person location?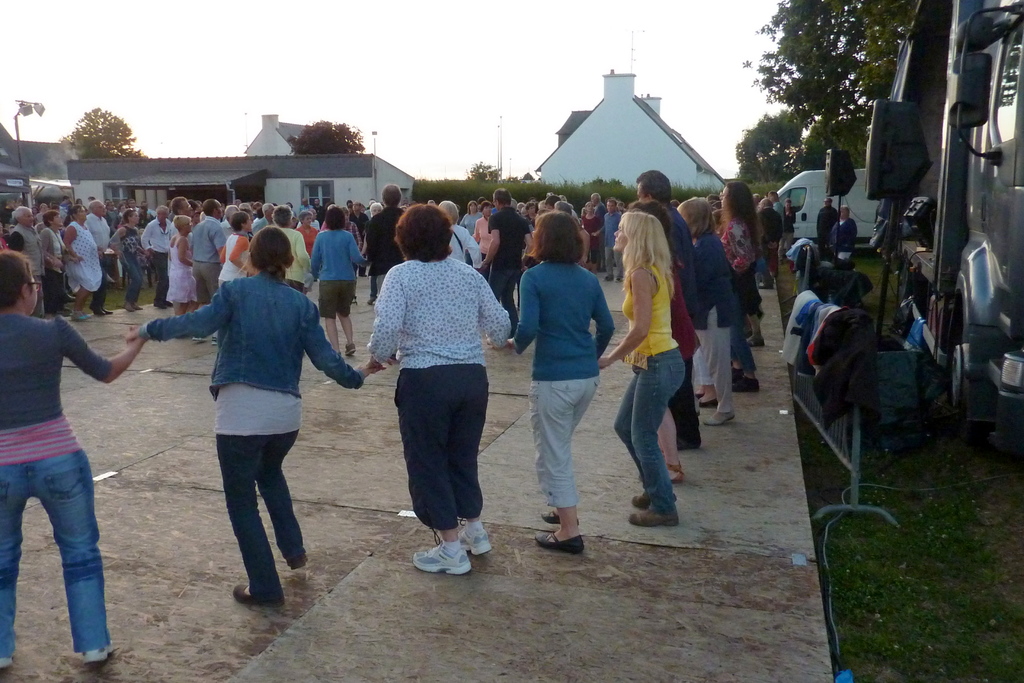
{"x1": 497, "y1": 213, "x2": 615, "y2": 555}
